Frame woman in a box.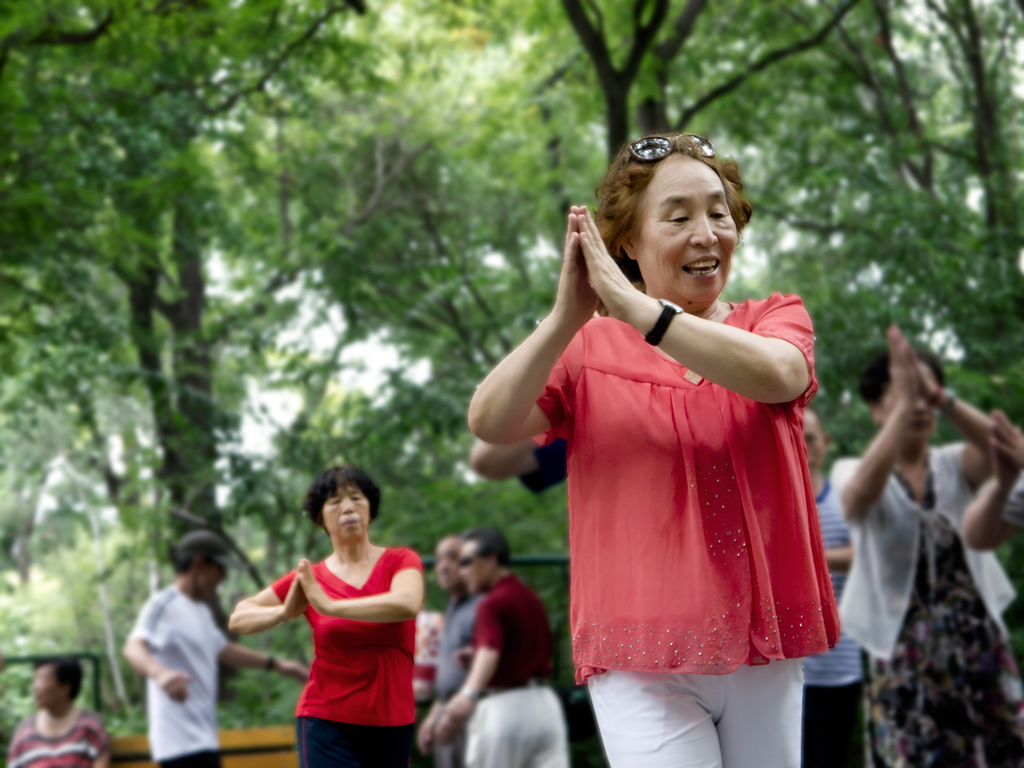
<box>464,134,842,767</box>.
